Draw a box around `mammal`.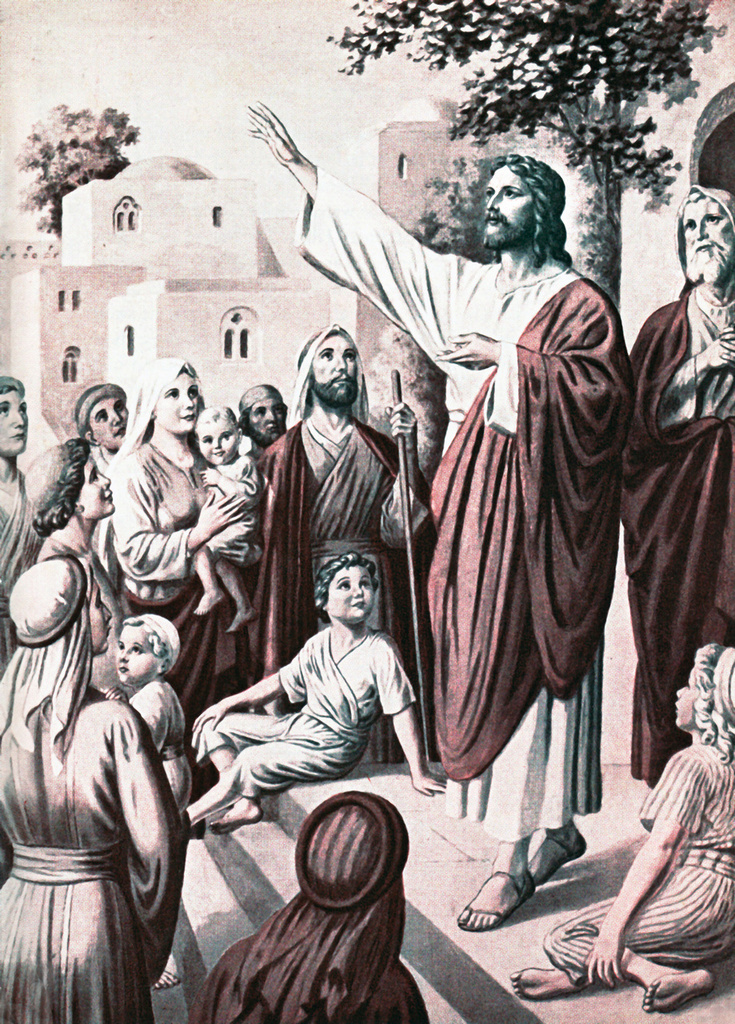
[left=192, top=544, right=440, bottom=830].
